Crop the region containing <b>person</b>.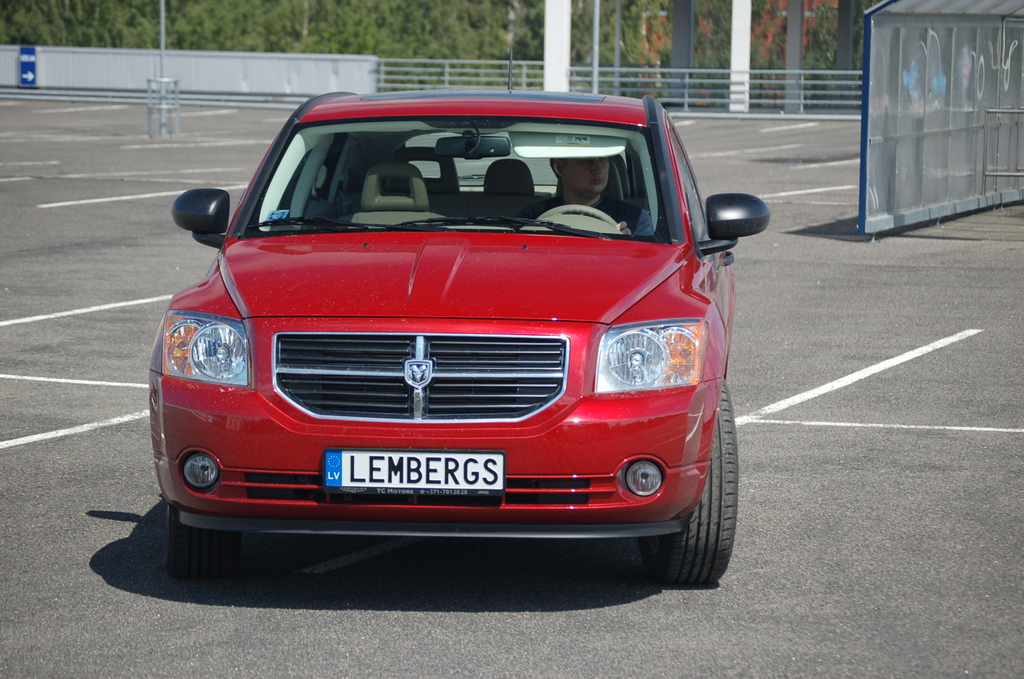
Crop region: (x1=515, y1=151, x2=655, y2=240).
